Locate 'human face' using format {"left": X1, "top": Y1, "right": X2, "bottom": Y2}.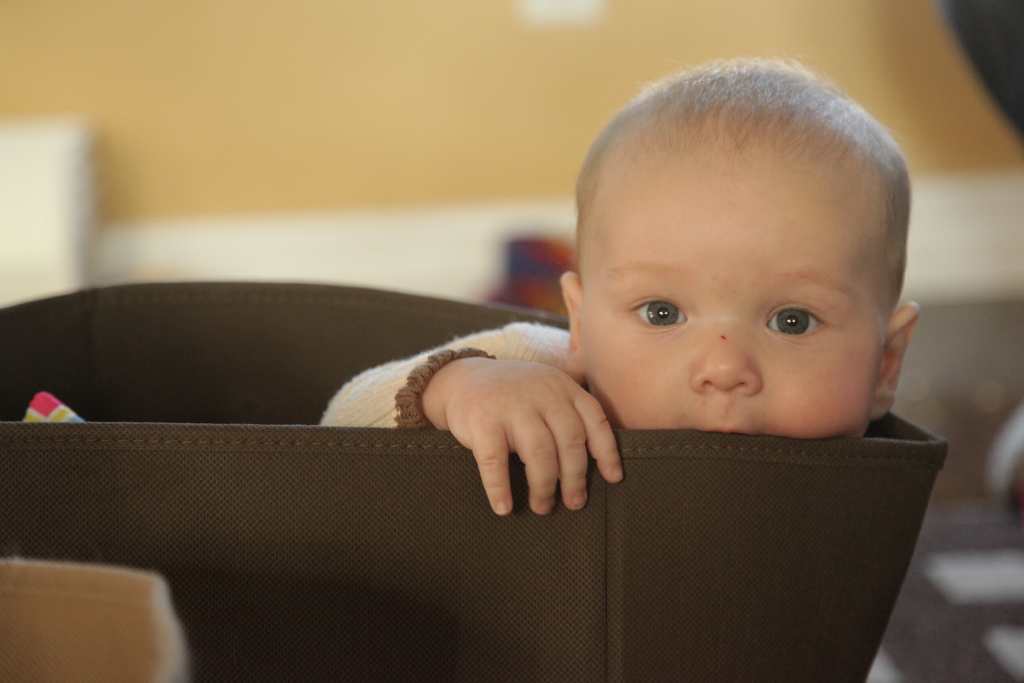
{"left": 587, "top": 144, "right": 876, "bottom": 437}.
